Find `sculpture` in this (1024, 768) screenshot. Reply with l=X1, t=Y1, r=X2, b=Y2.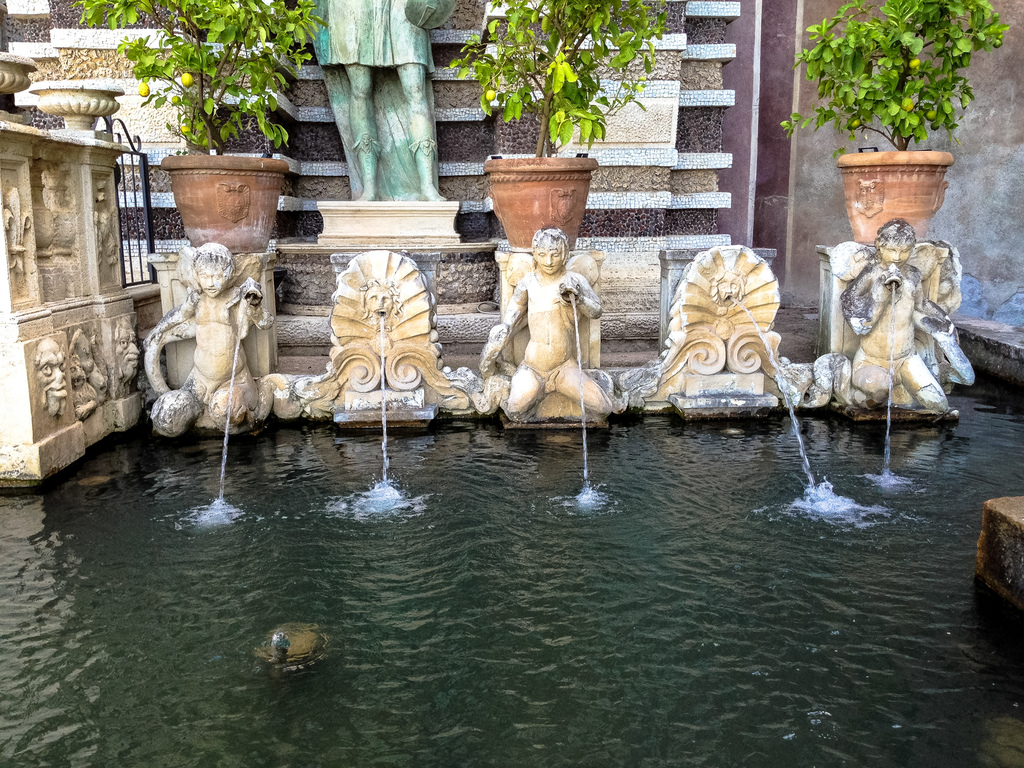
l=36, t=344, r=71, b=413.
